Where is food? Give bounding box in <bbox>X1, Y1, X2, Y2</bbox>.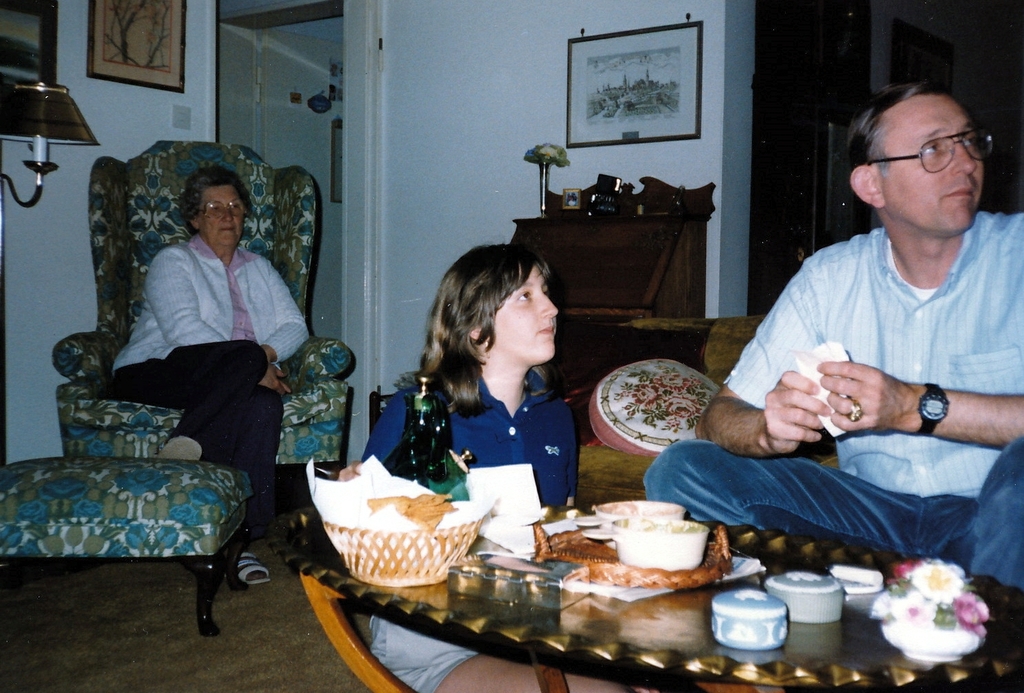
<bbox>532, 521, 620, 570</bbox>.
